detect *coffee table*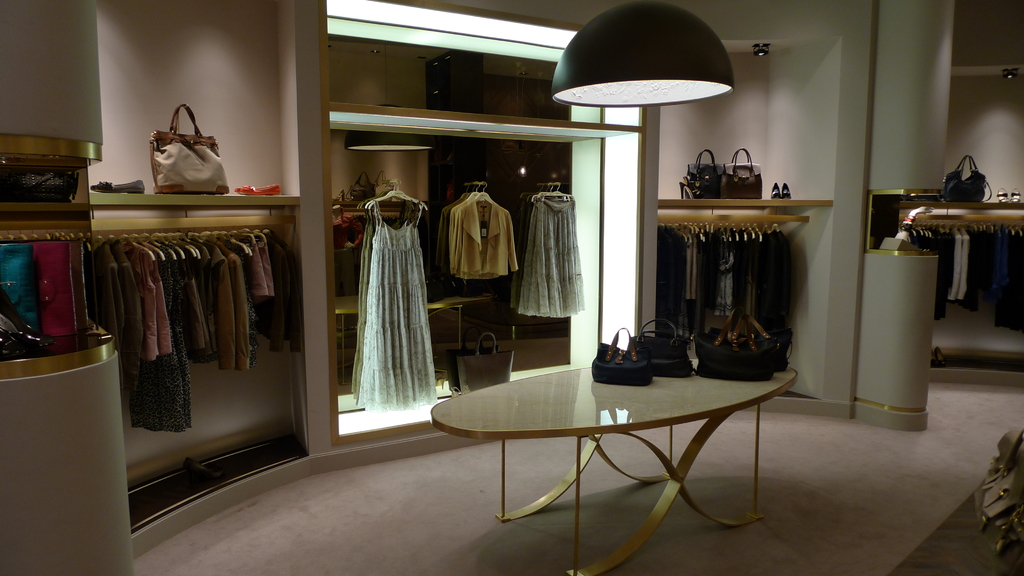
429 340 797 543
